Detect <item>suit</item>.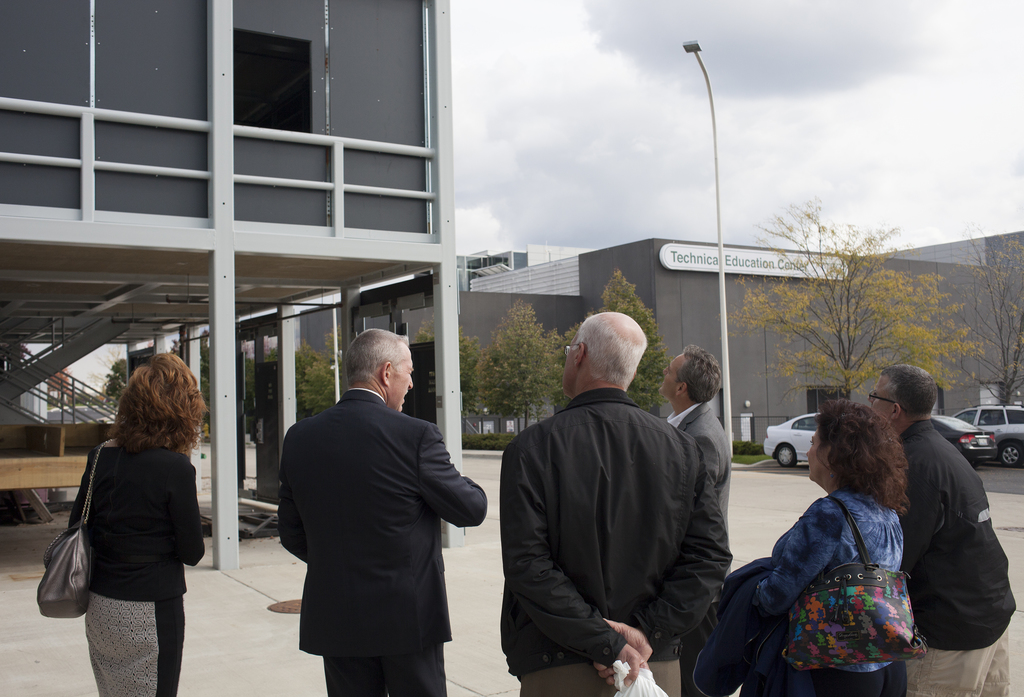
Detected at (left=262, top=334, right=492, bottom=688).
